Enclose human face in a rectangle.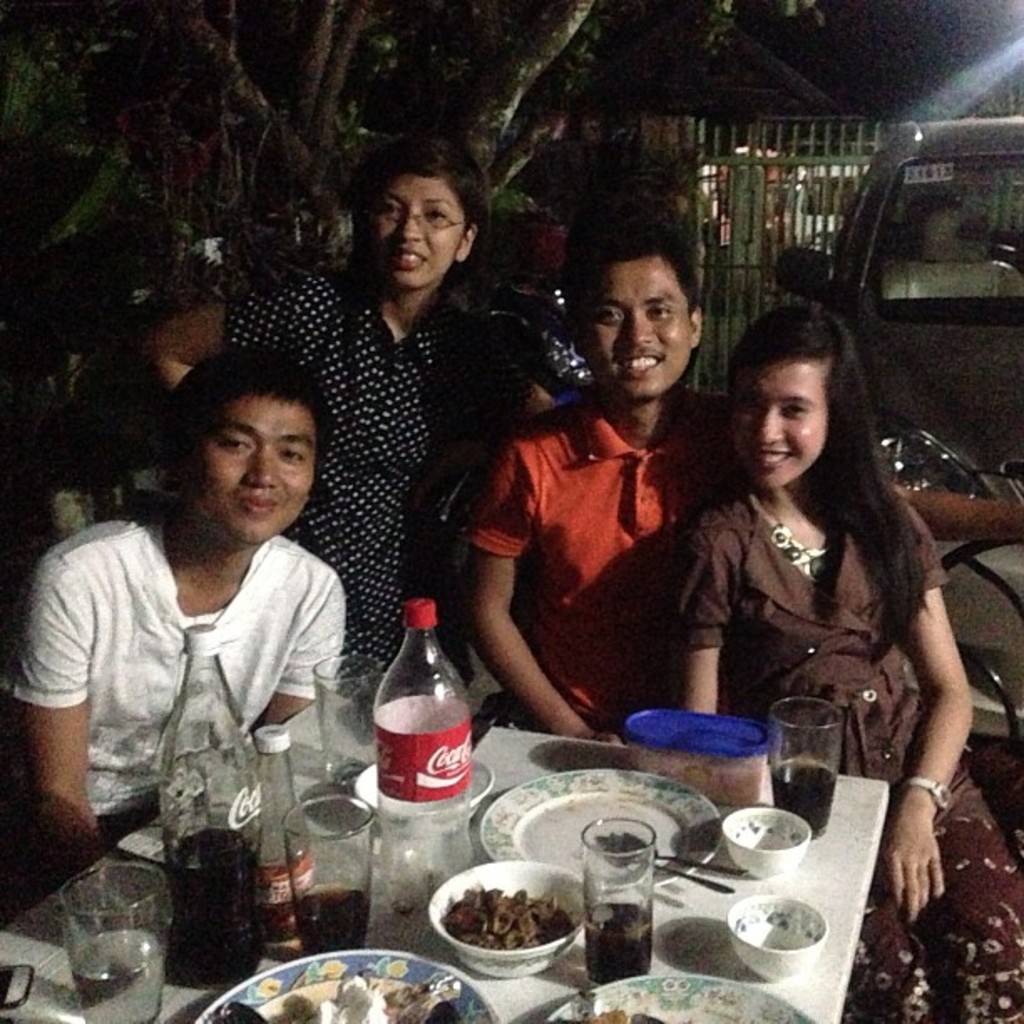
{"left": 199, "top": 393, "right": 315, "bottom": 539}.
